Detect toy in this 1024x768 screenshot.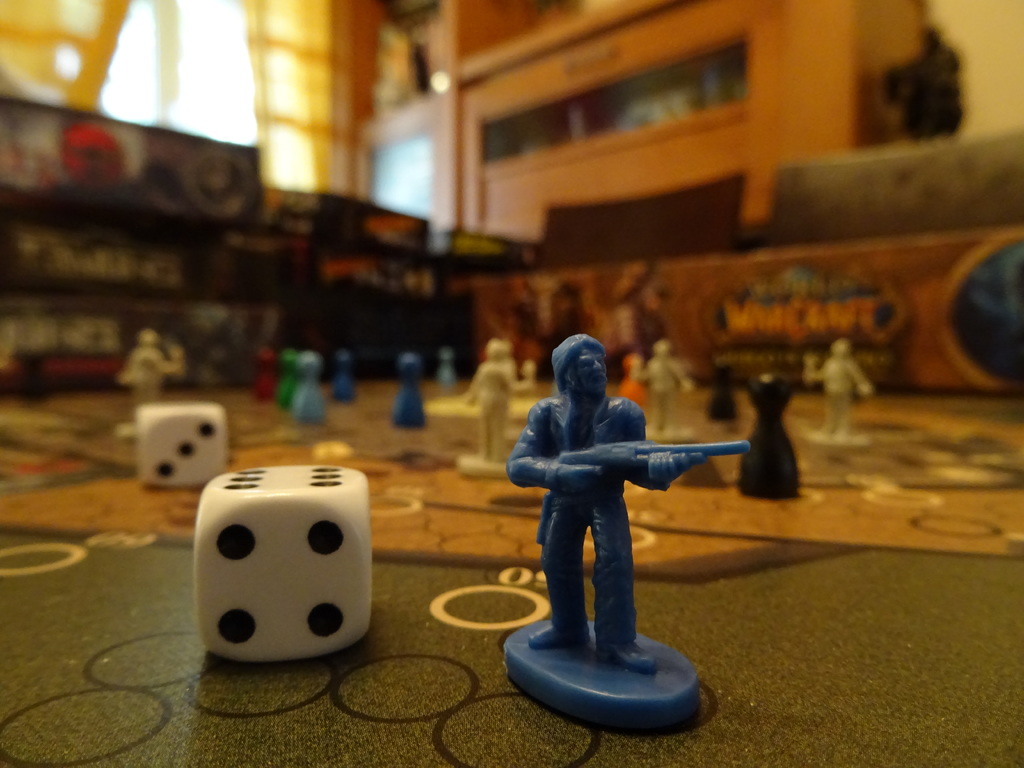
Detection: bbox=(442, 343, 456, 383).
